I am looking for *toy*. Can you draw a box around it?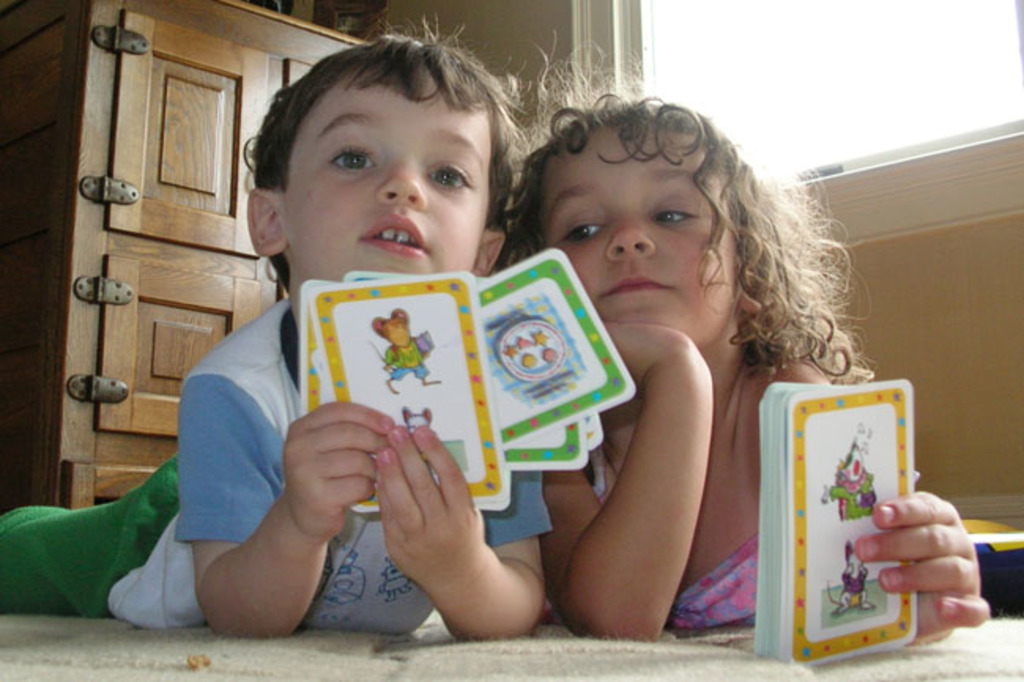
Sure, the bounding box is x1=824 y1=539 x2=876 y2=613.
